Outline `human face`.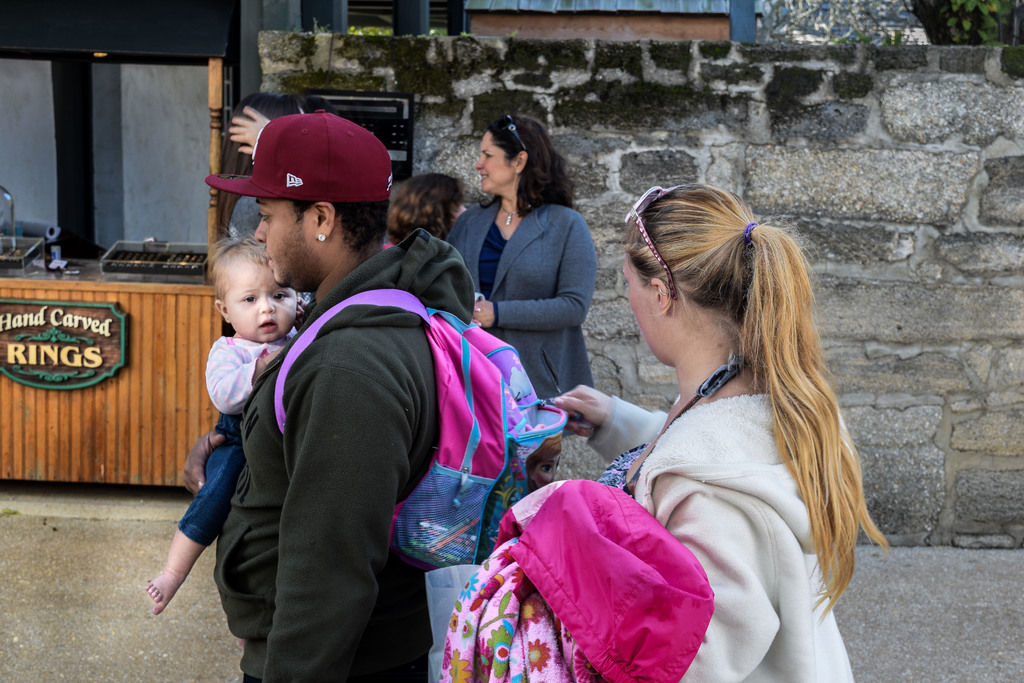
Outline: (616,251,661,365).
